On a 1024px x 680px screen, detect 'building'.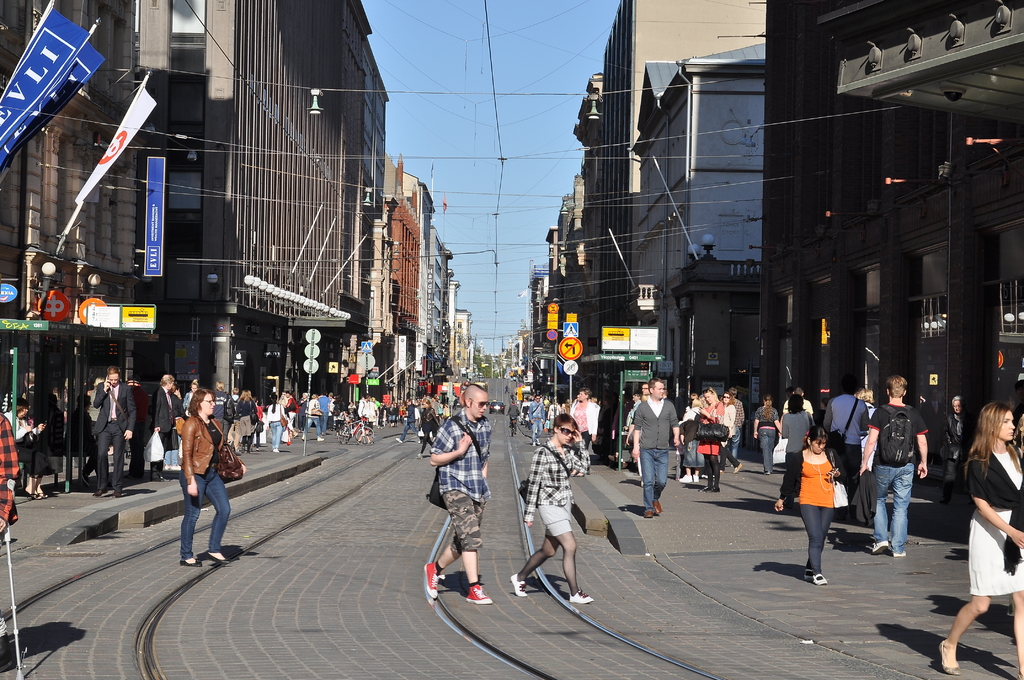
<bbox>589, 0, 766, 350</bbox>.
